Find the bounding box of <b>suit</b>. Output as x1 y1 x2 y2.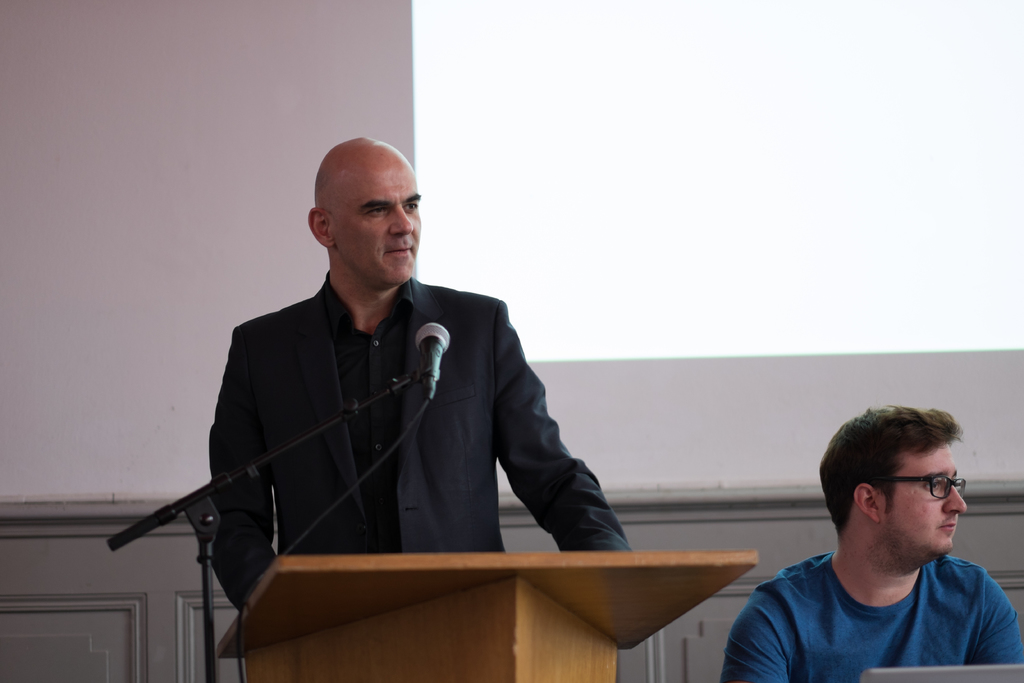
275 204 632 583.
